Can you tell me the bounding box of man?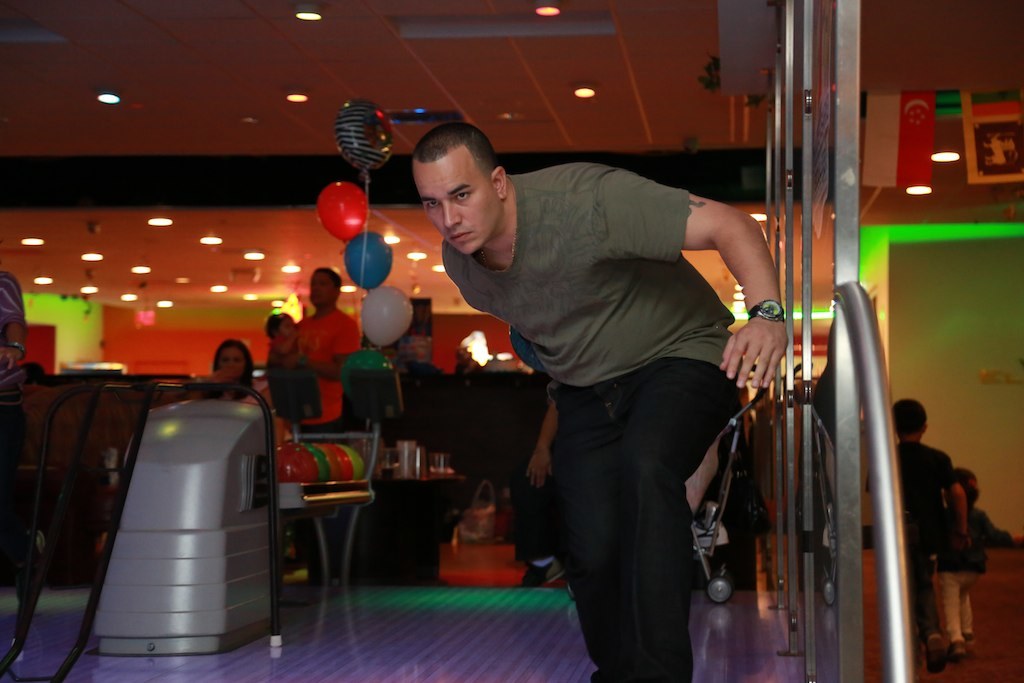
select_region(413, 120, 792, 682).
